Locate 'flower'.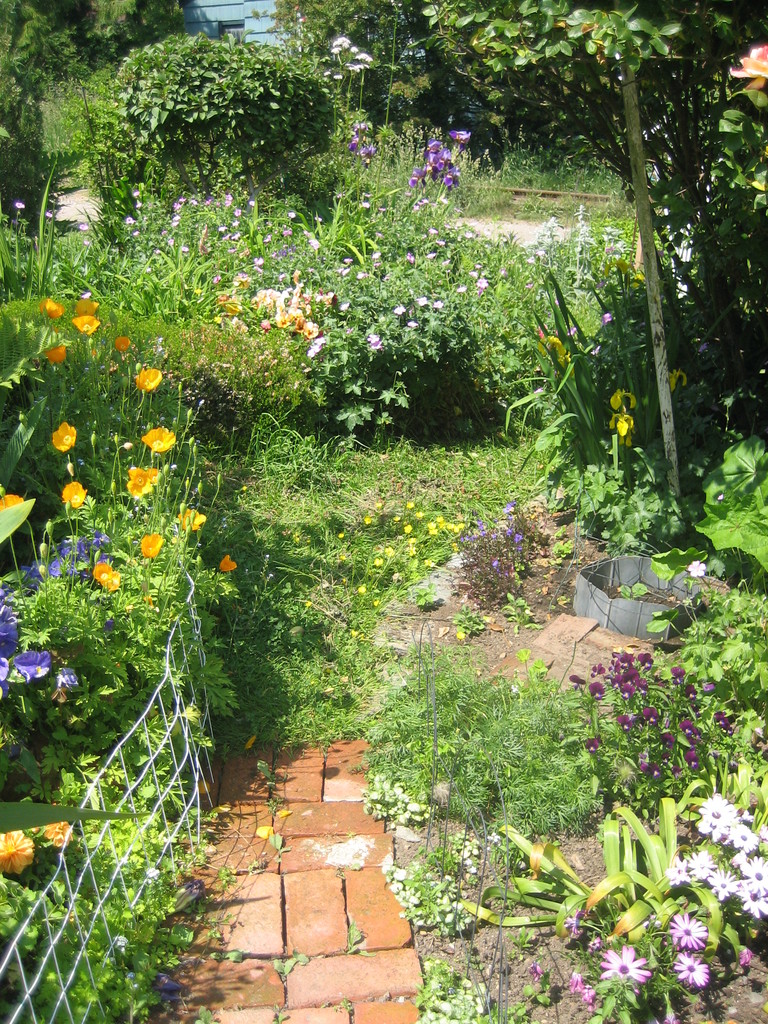
Bounding box: 96 559 120 596.
